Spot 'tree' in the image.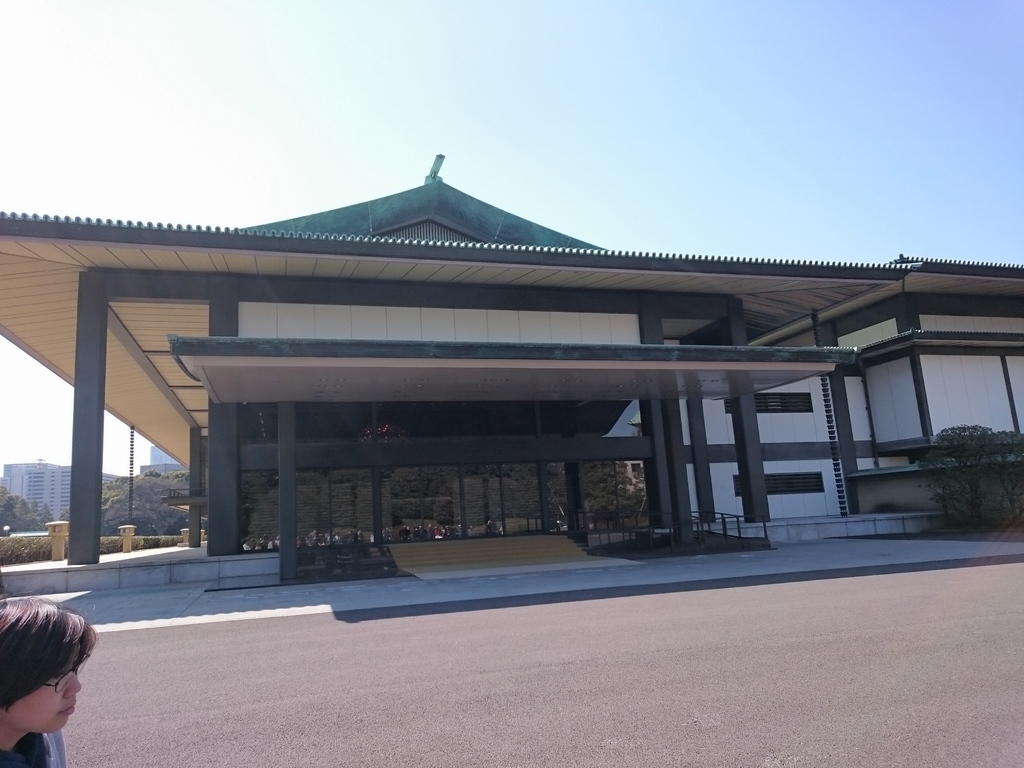
'tree' found at {"x1": 0, "y1": 479, "x2": 16, "y2": 543}.
